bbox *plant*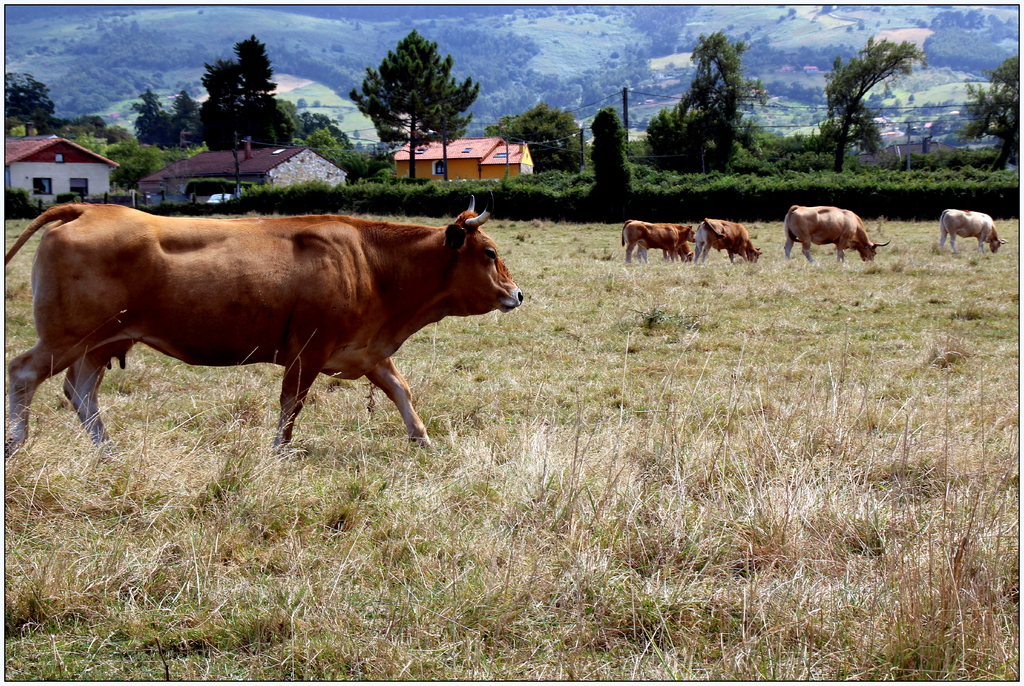
x1=815, y1=318, x2=861, y2=454
